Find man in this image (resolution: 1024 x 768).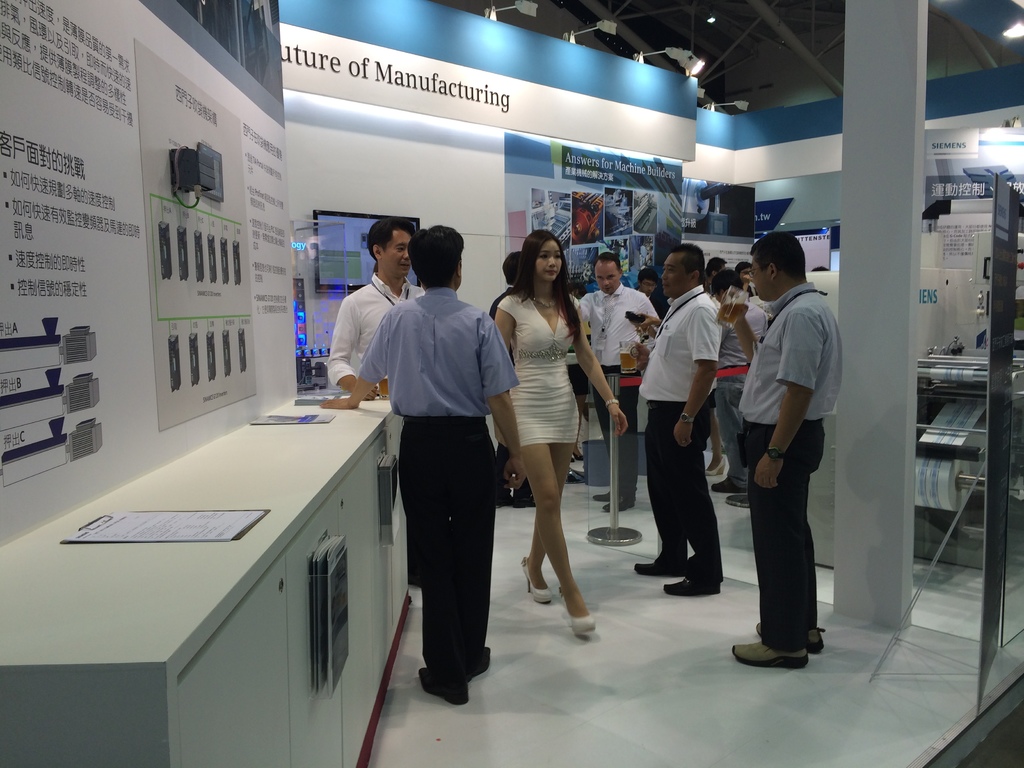
x1=636, y1=245, x2=724, y2=597.
